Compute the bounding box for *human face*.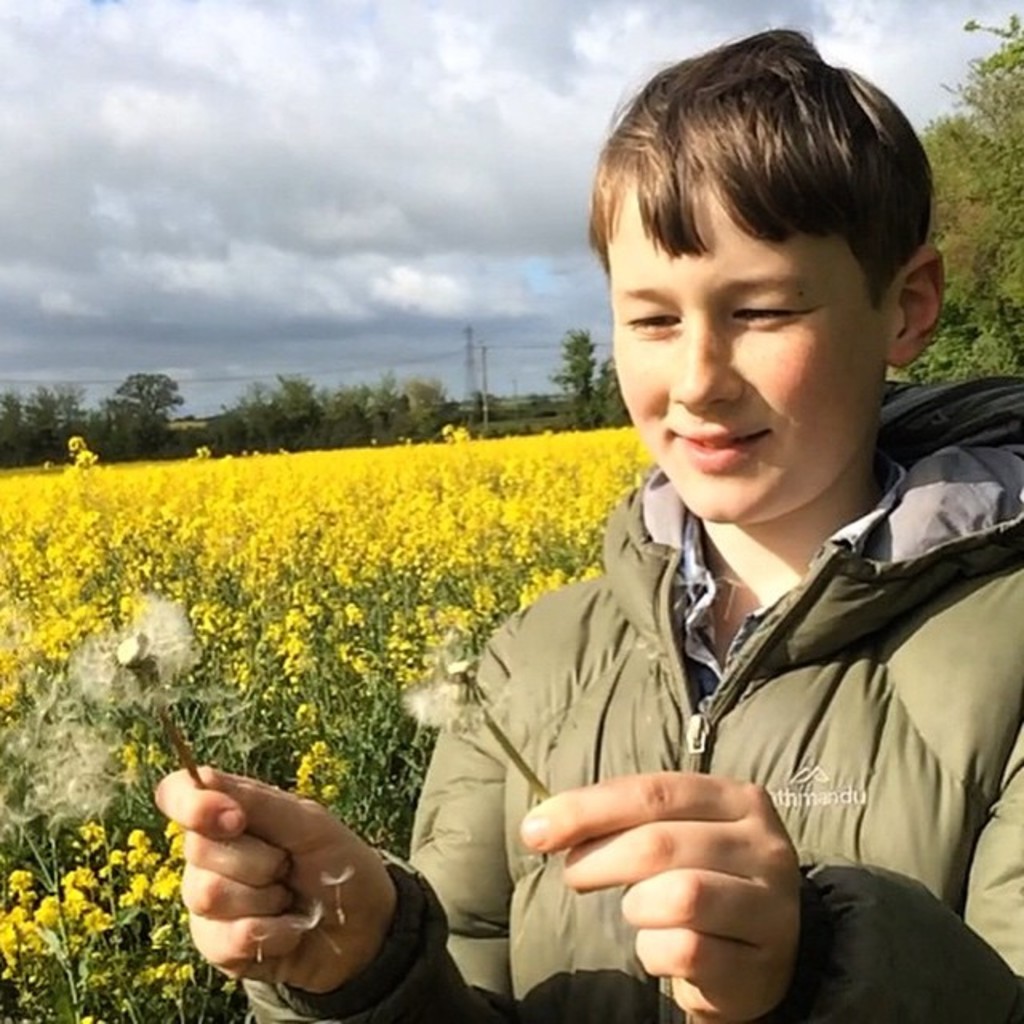
613,181,883,523.
